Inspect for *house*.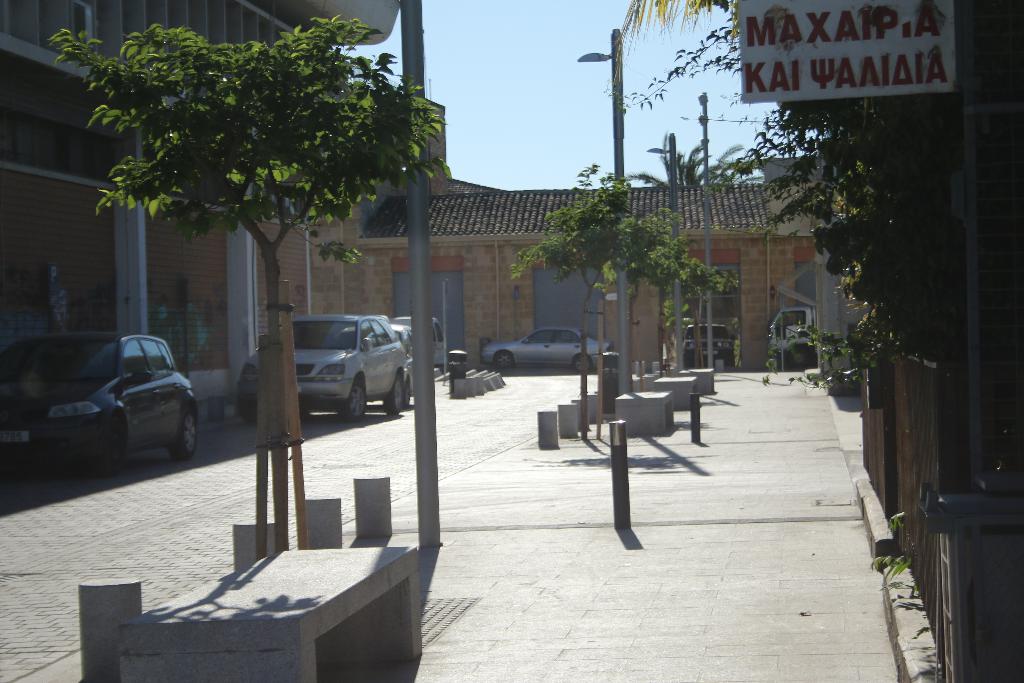
Inspection: 851,0,1023,677.
